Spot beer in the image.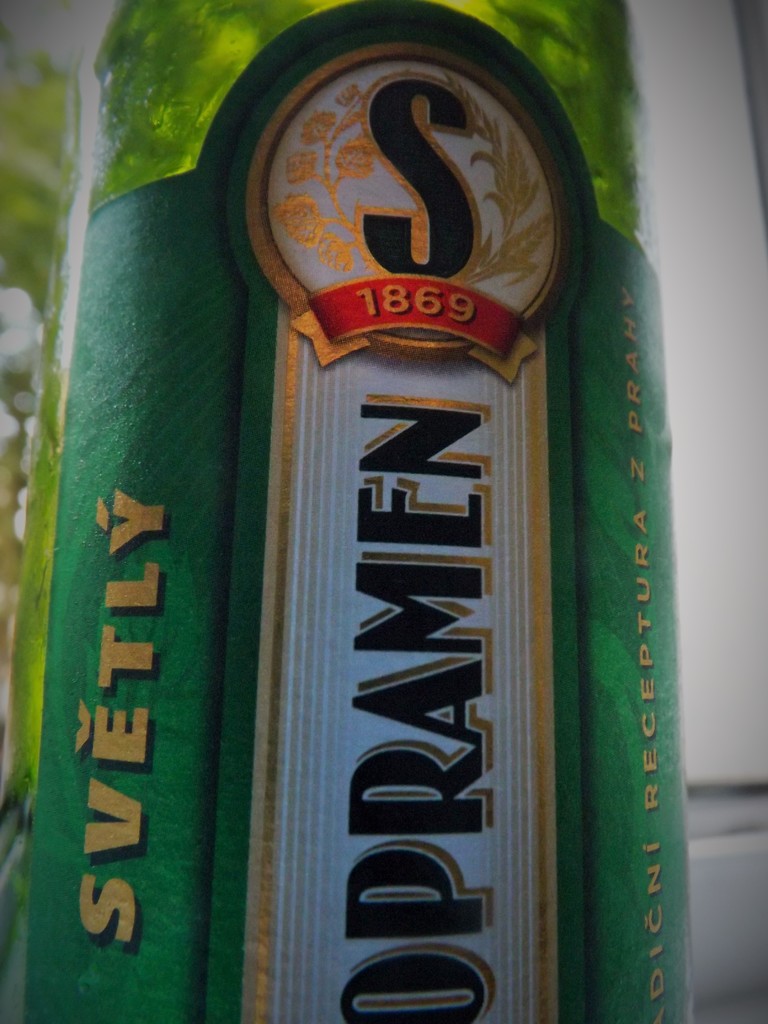
beer found at (x1=0, y1=0, x2=697, y2=1023).
